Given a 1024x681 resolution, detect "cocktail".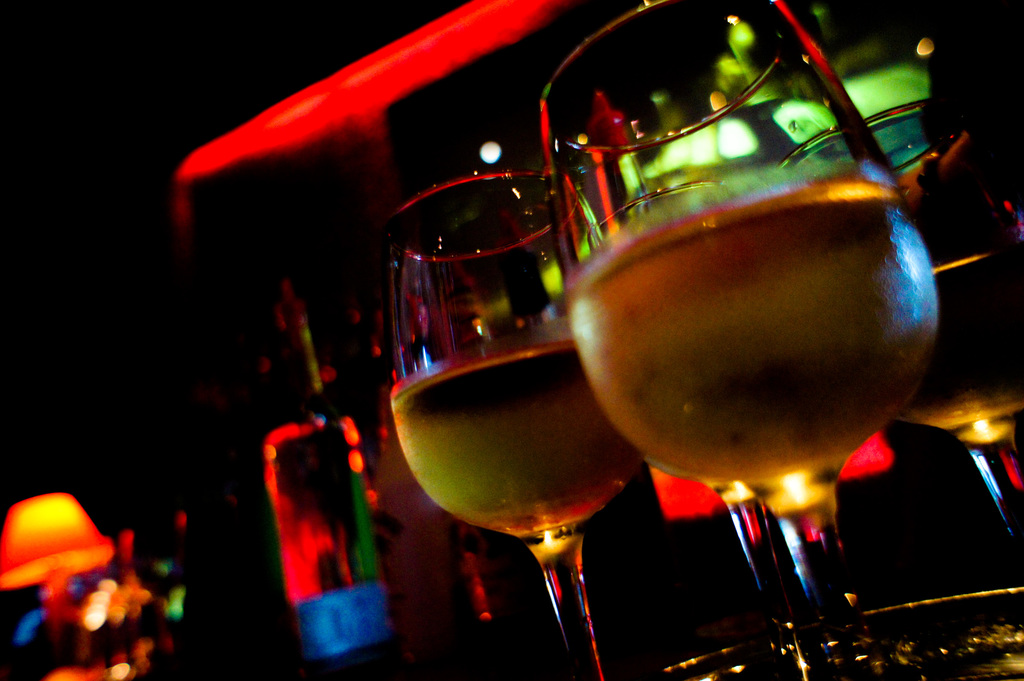
<region>774, 102, 1023, 525</region>.
